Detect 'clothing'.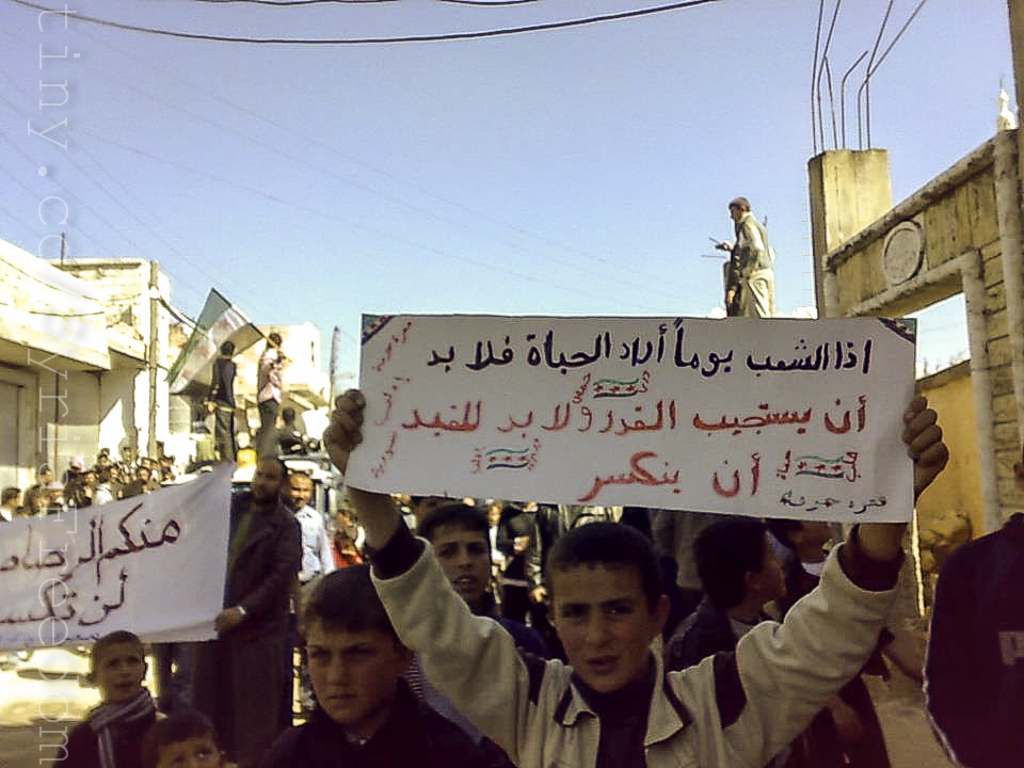
Detected at 922/508/1023/767.
